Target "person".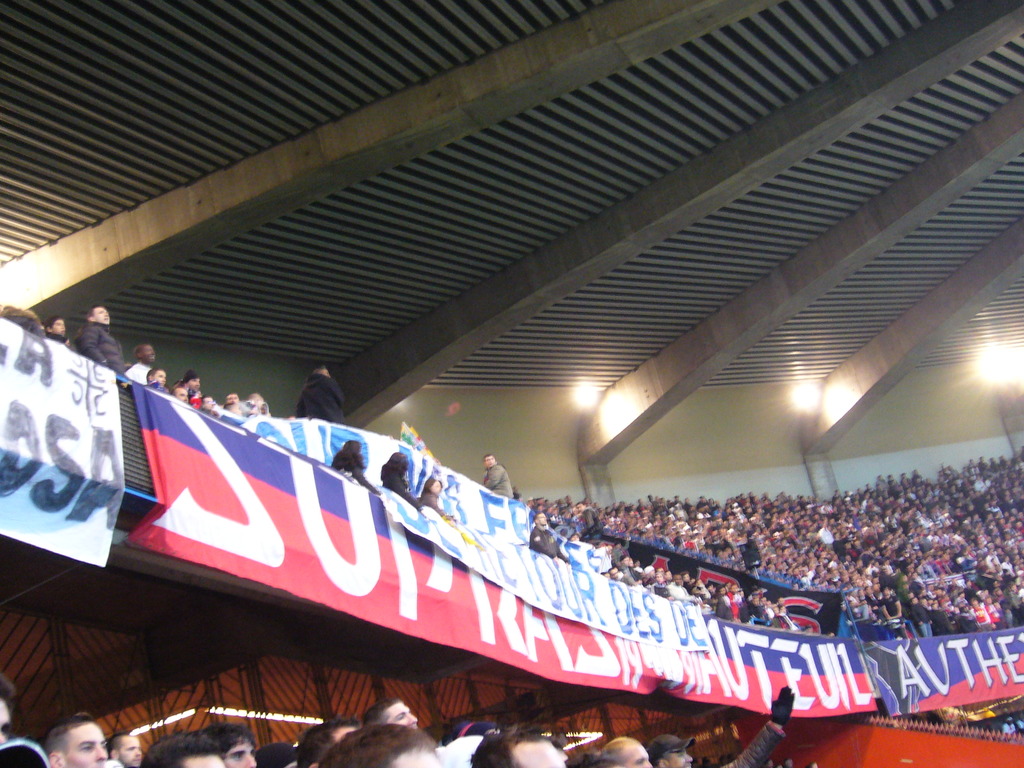
Target region: {"left": 1016, "top": 712, "right": 1023, "bottom": 733}.
